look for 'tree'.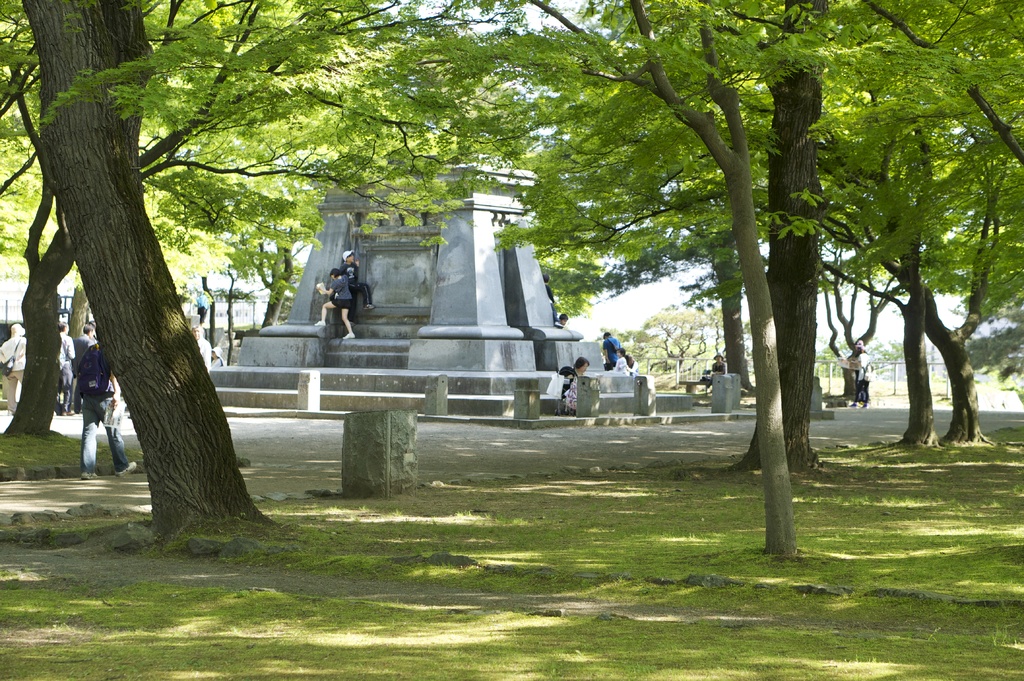
Found: BBox(524, 0, 836, 568).
